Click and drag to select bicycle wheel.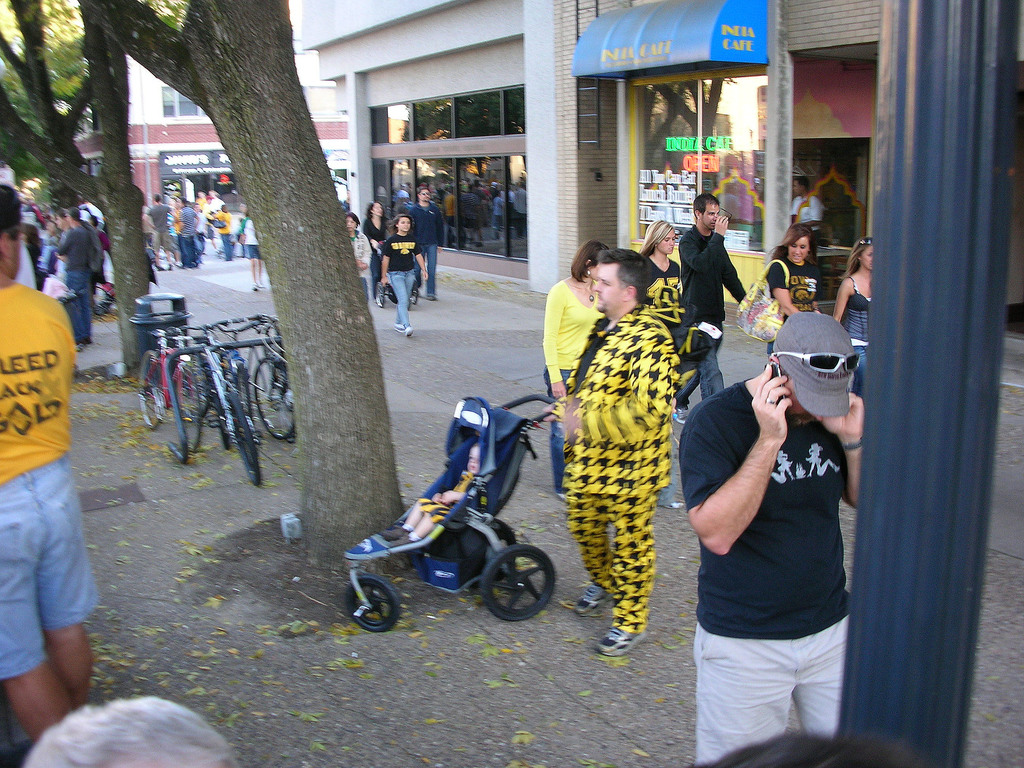
Selection: box(175, 358, 207, 414).
